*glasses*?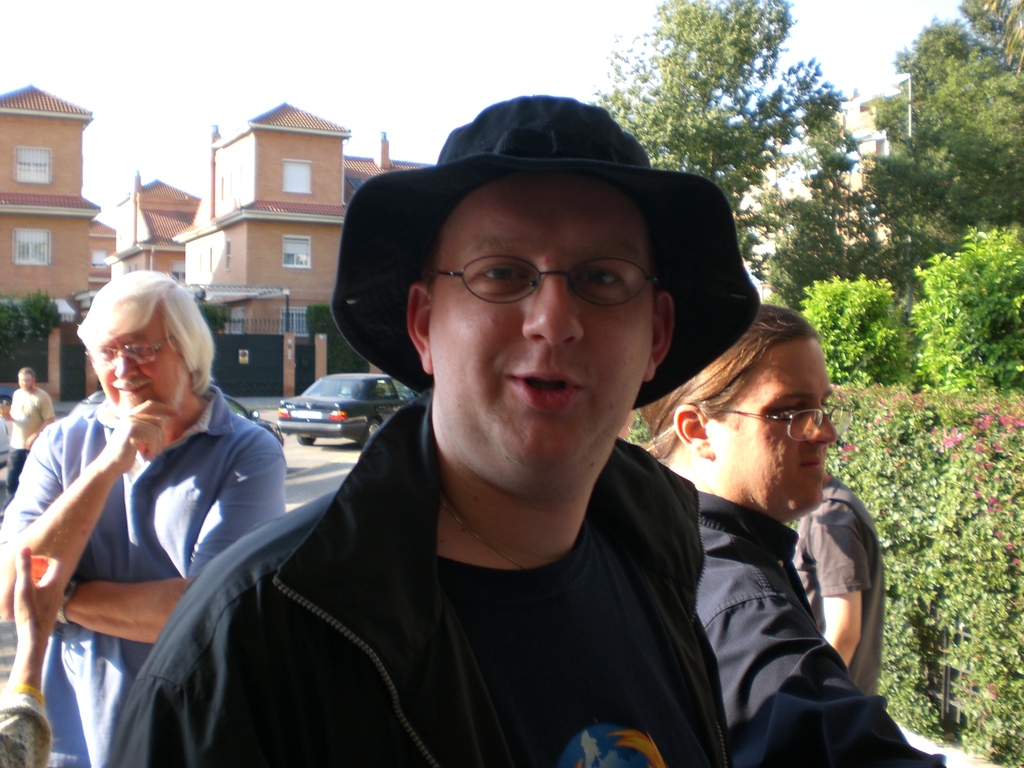
x1=85, y1=332, x2=175, y2=367
